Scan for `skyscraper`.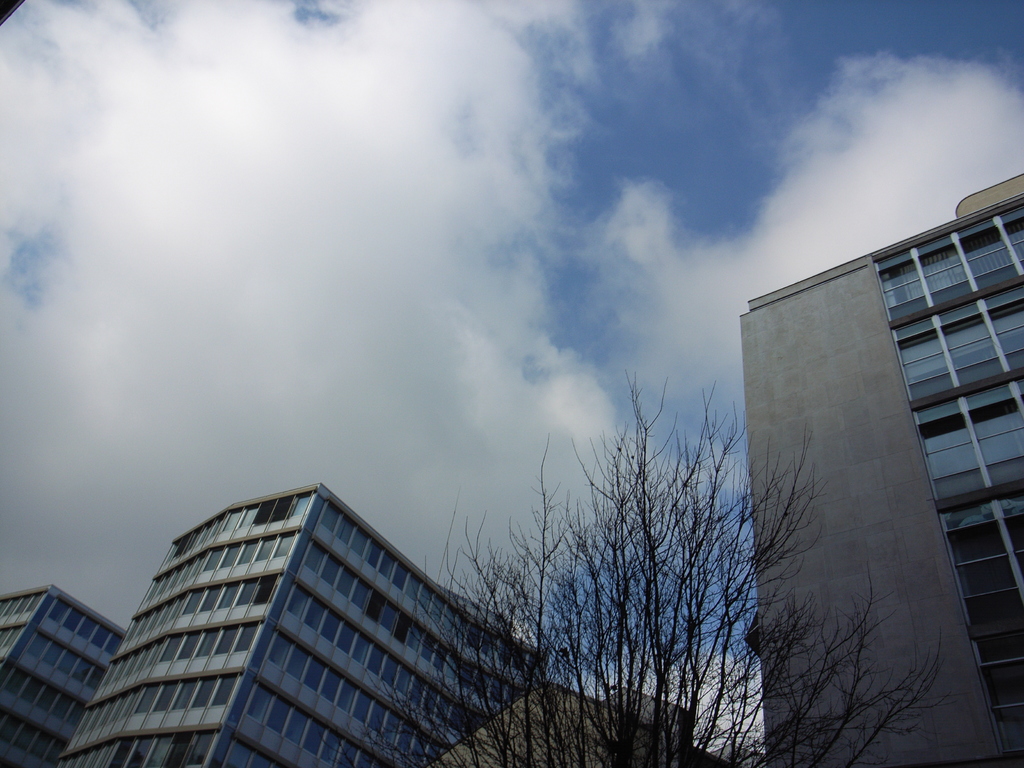
Scan result: bbox(78, 484, 477, 767).
